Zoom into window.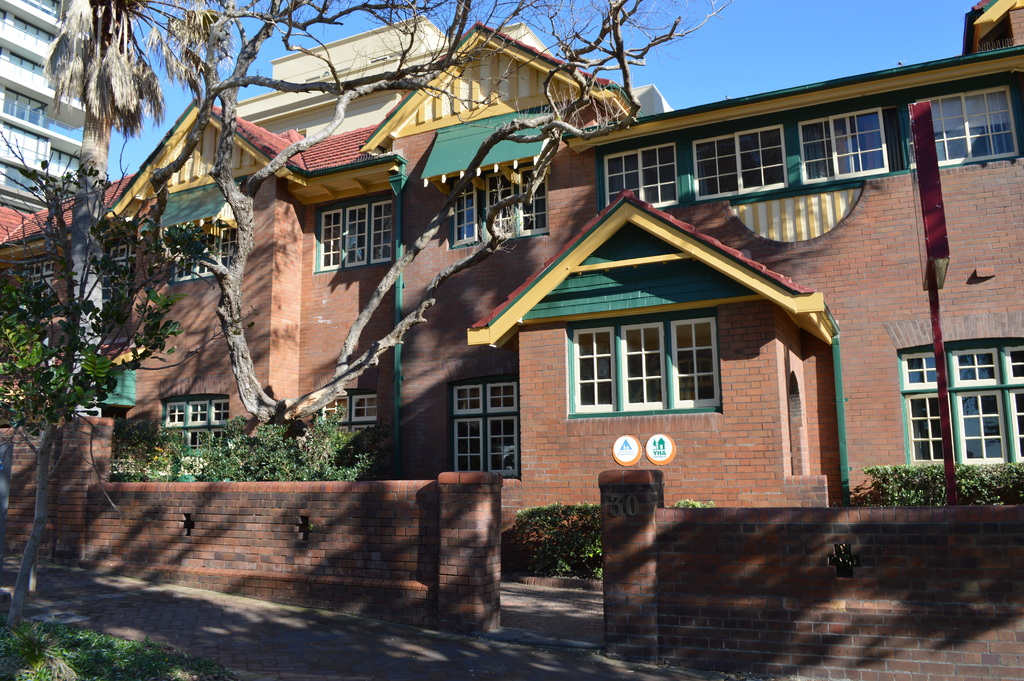
Zoom target: box(301, 395, 374, 461).
